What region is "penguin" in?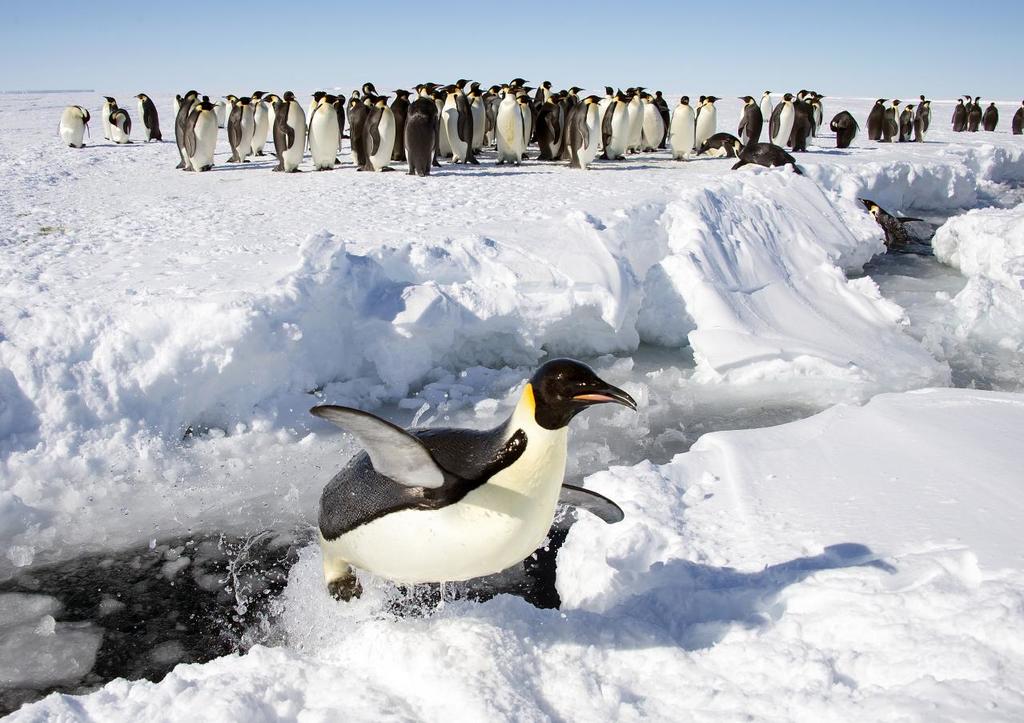
{"x1": 135, "y1": 91, "x2": 158, "y2": 143}.
